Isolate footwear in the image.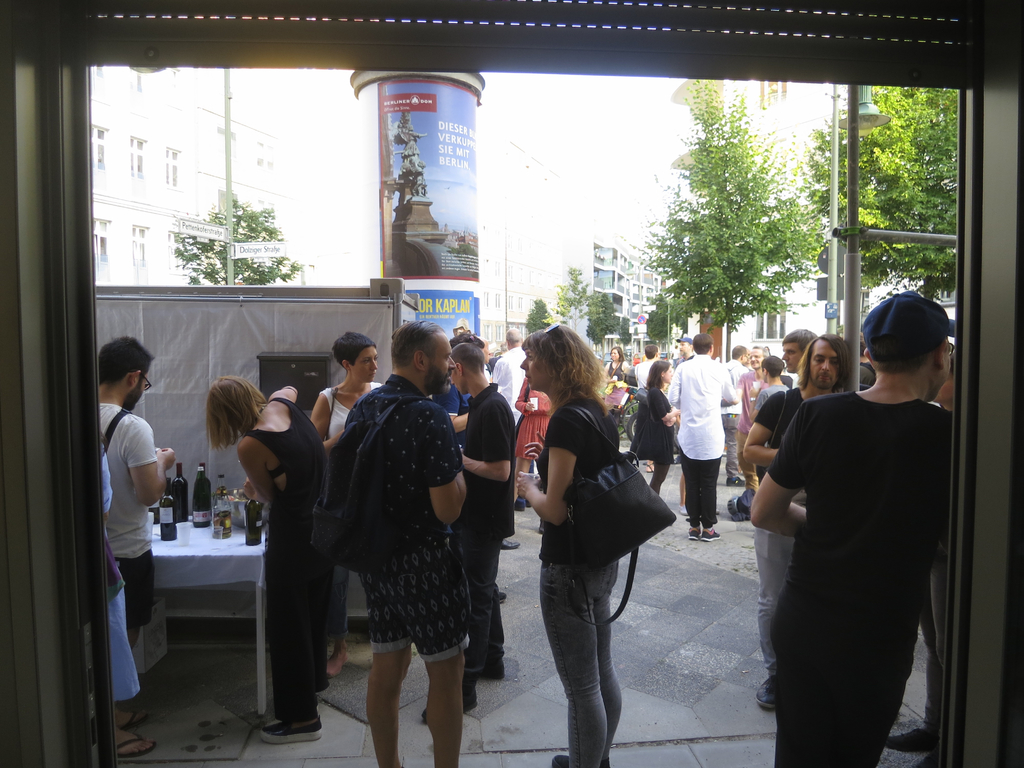
Isolated region: select_region(725, 474, 746, 484).
